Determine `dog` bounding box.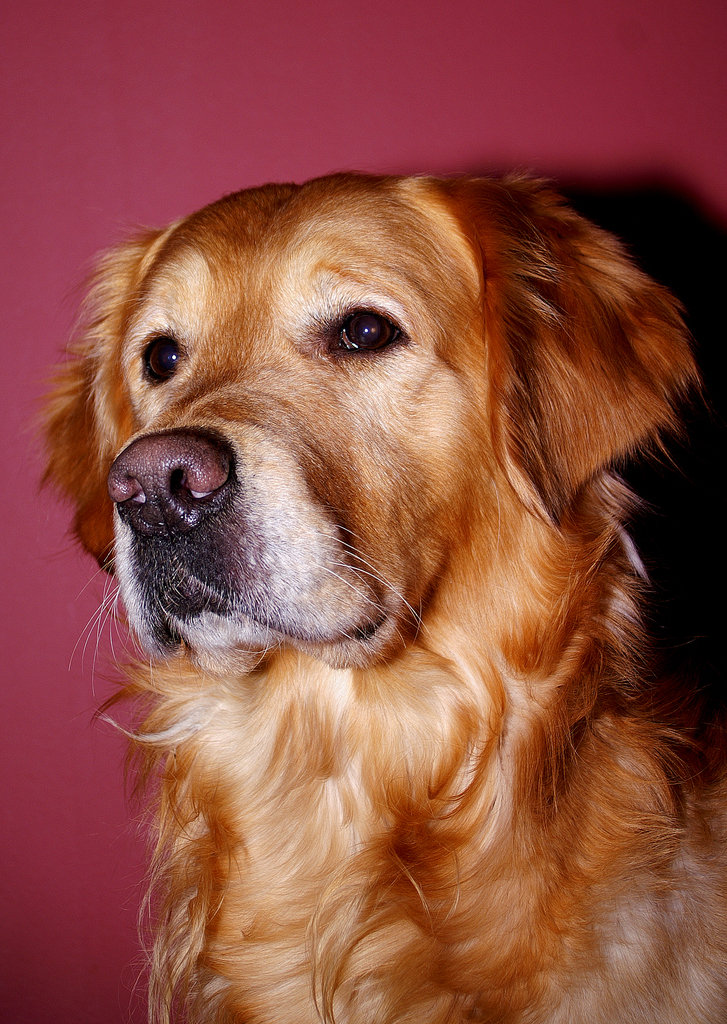
Determined: (16,169,726,1023).
